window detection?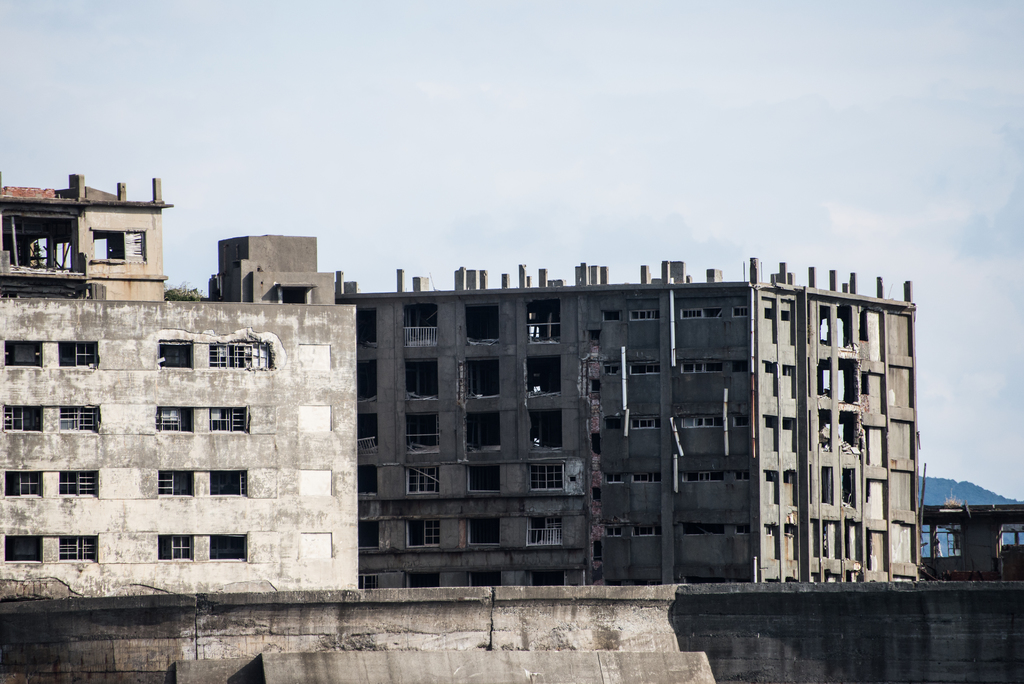
[58, 537, 95, 561]
